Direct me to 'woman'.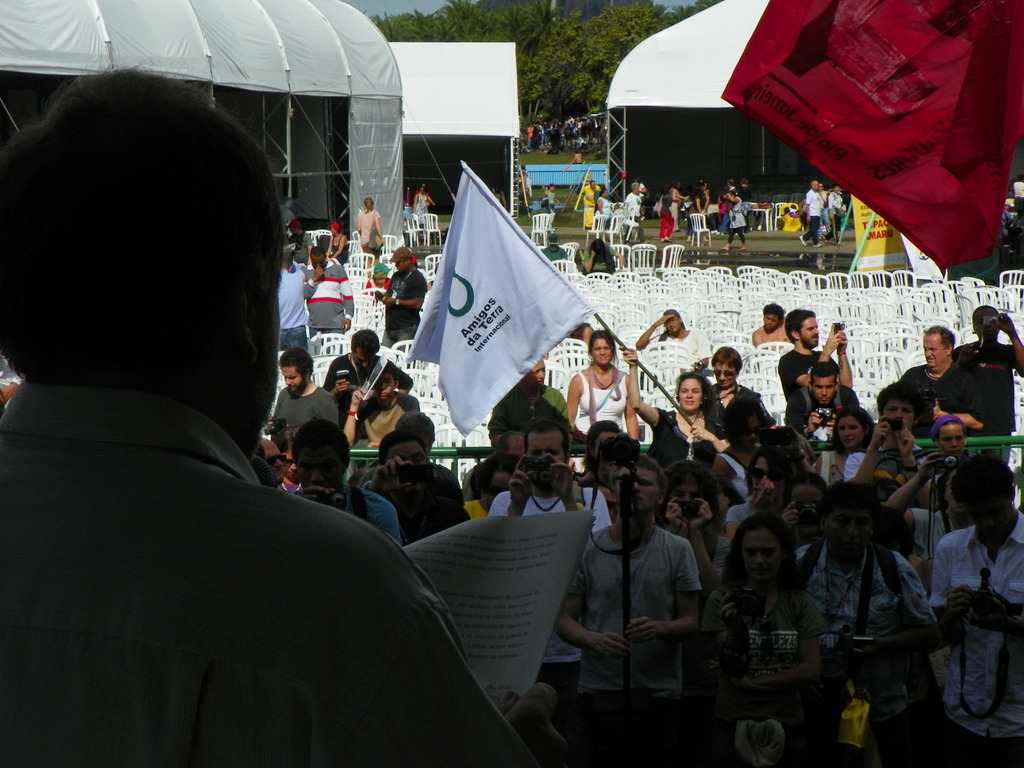
Direction: {"left": 355, "top": 189, "right": 388, "bottom": 264}.
